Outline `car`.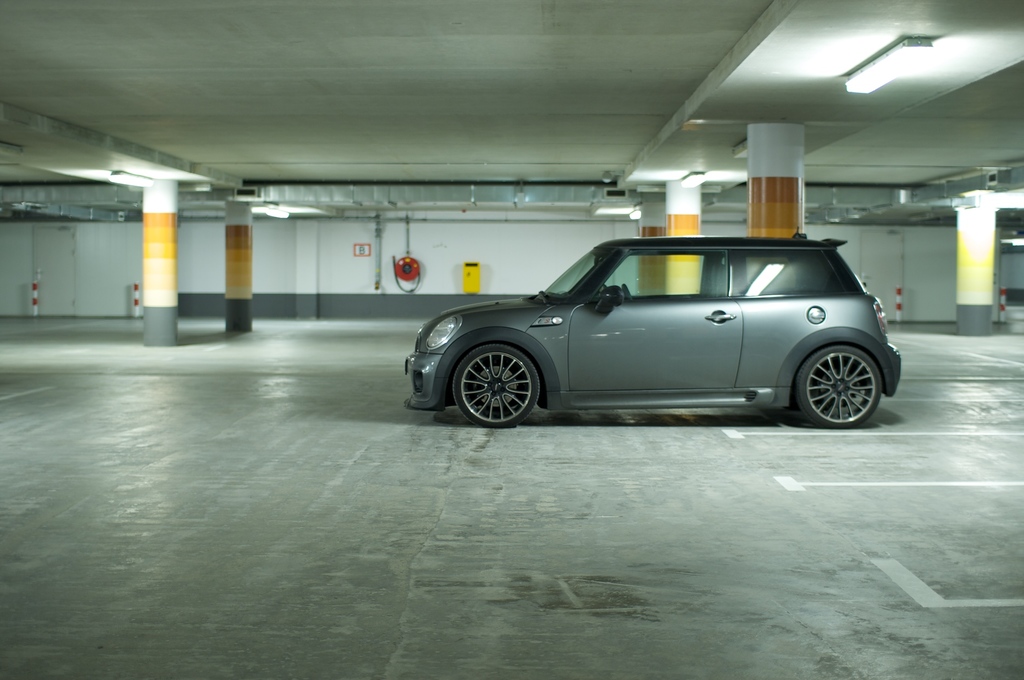
Outline: 390:243:924:442.
